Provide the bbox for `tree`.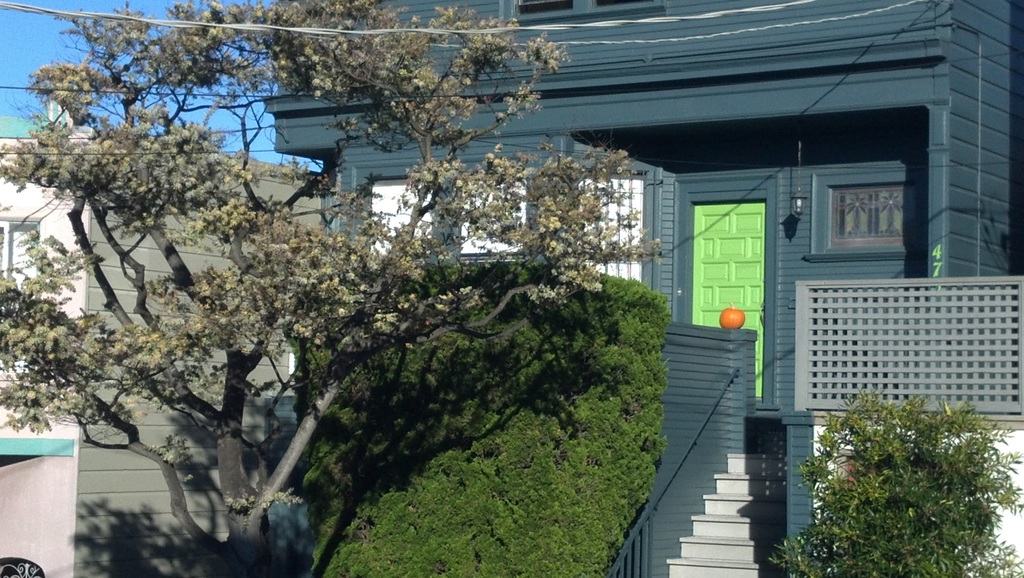
rect(778, 394, 1023, 577).
